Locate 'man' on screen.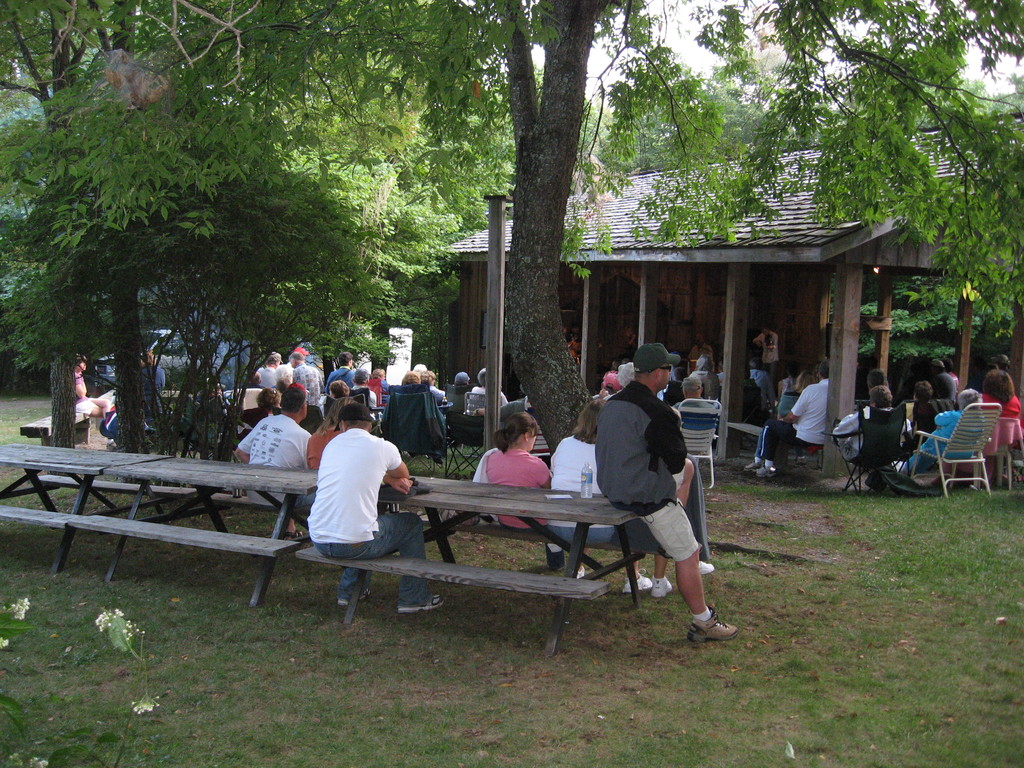
On screen at [355, 370, 380, 407].
